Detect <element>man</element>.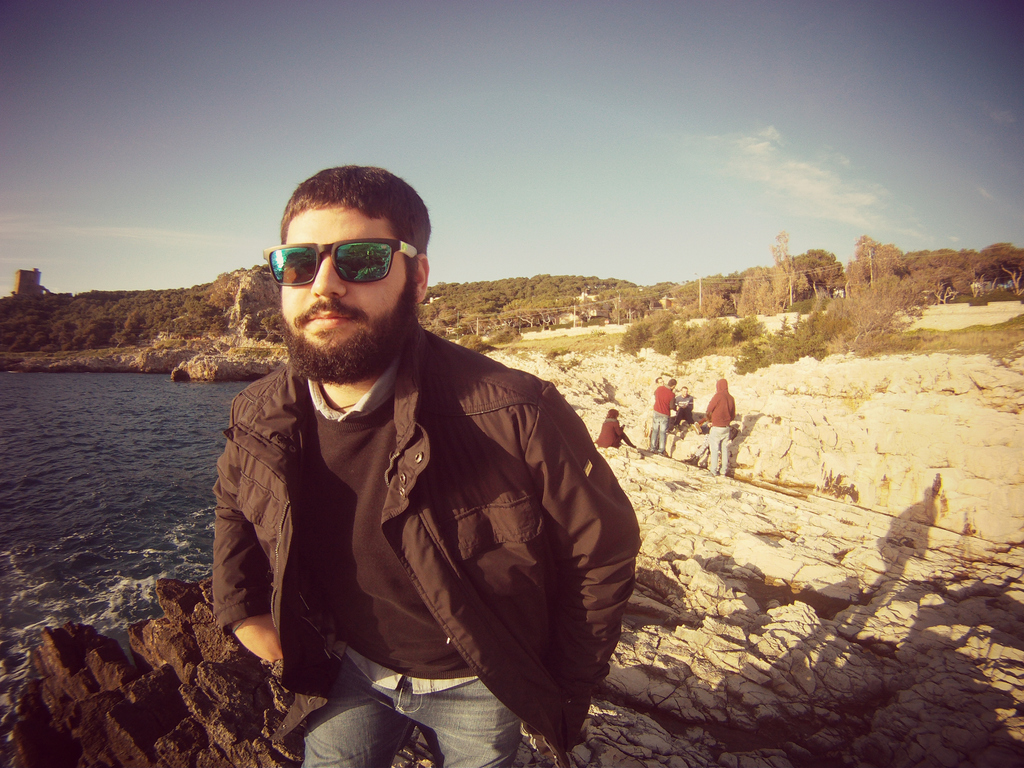
Detected at [left=674, top=386, right=697, bottom=427].
